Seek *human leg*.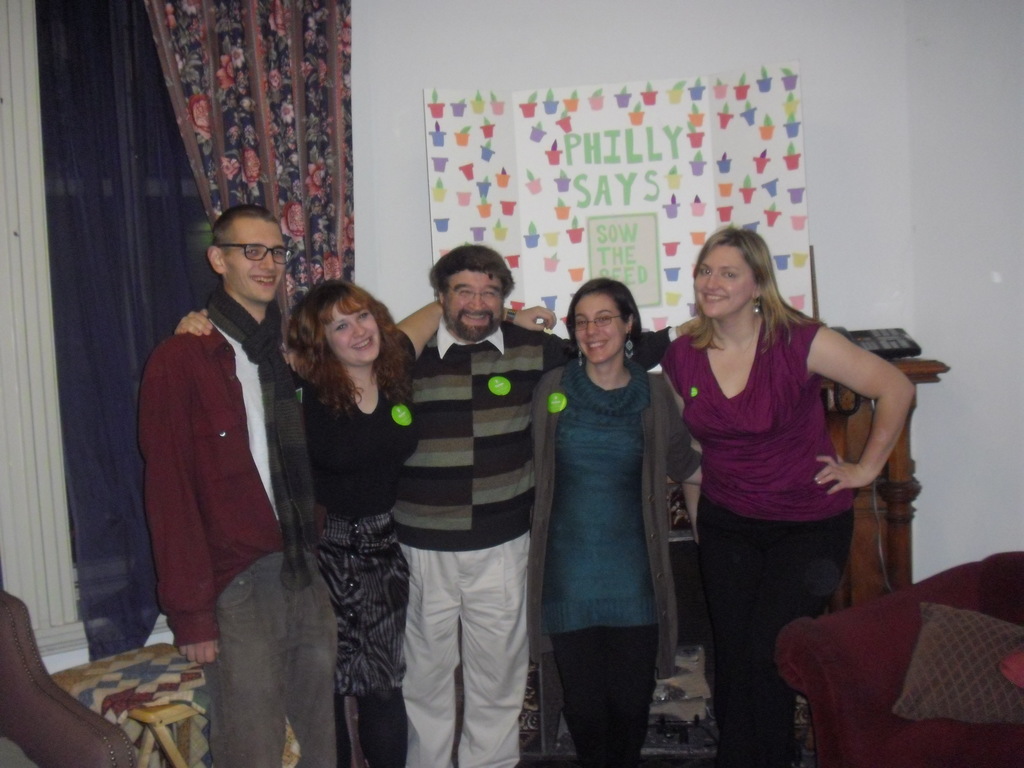
box(203, 552, 287, 767).
